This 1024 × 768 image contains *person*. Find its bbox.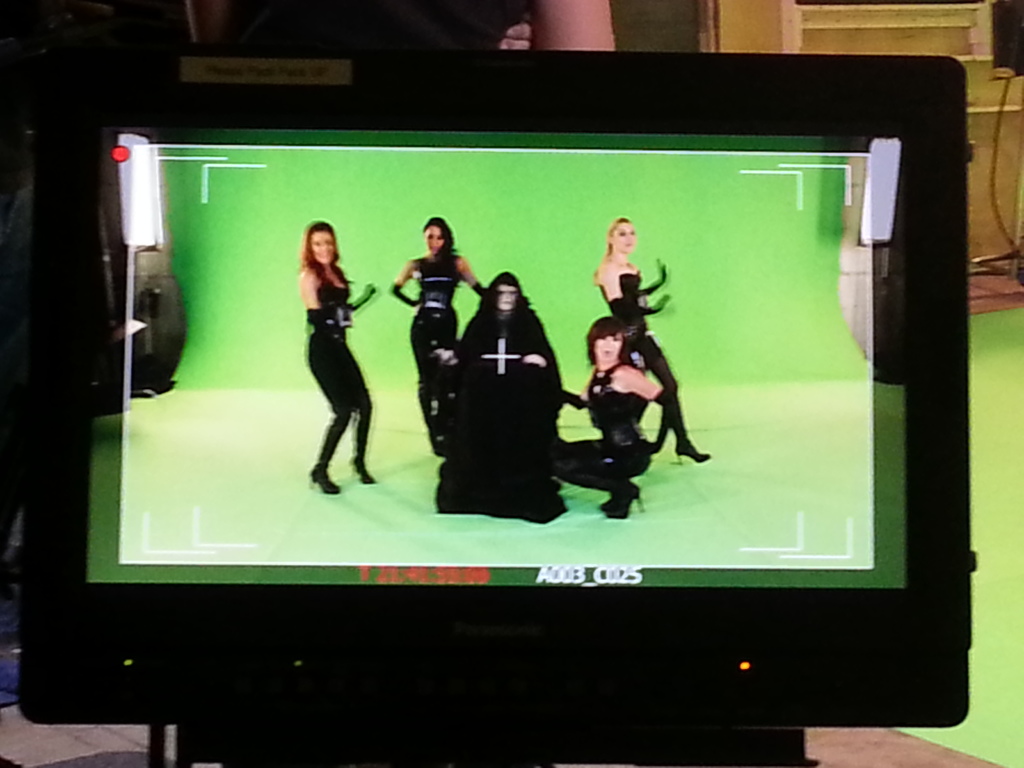
385:214:484:454.
